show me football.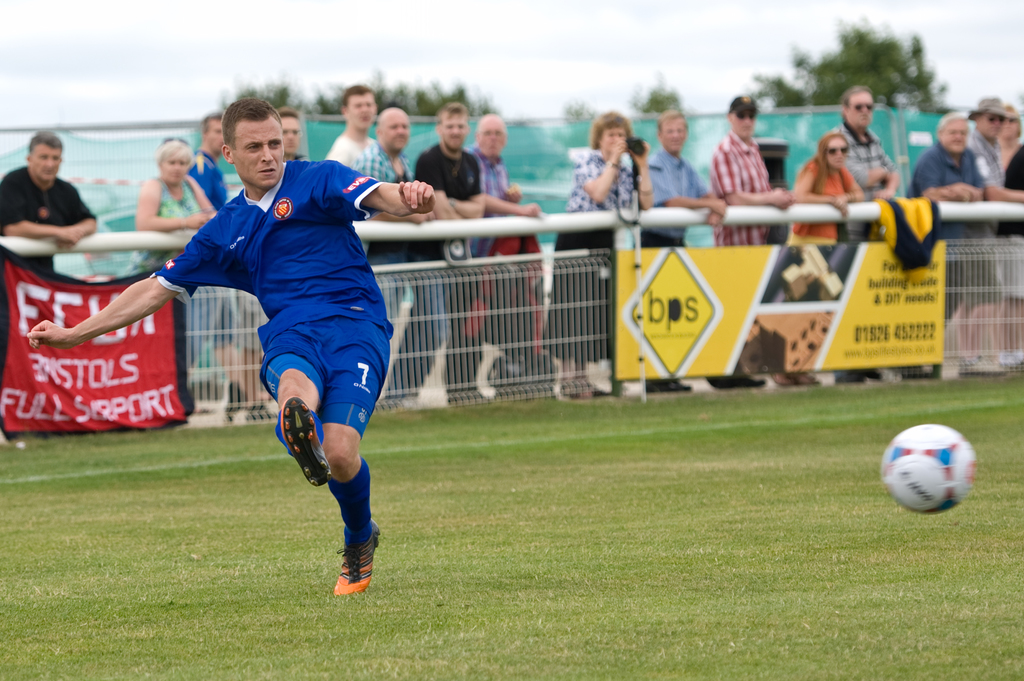
football is here: BBox(878, 422, 975, 517).
